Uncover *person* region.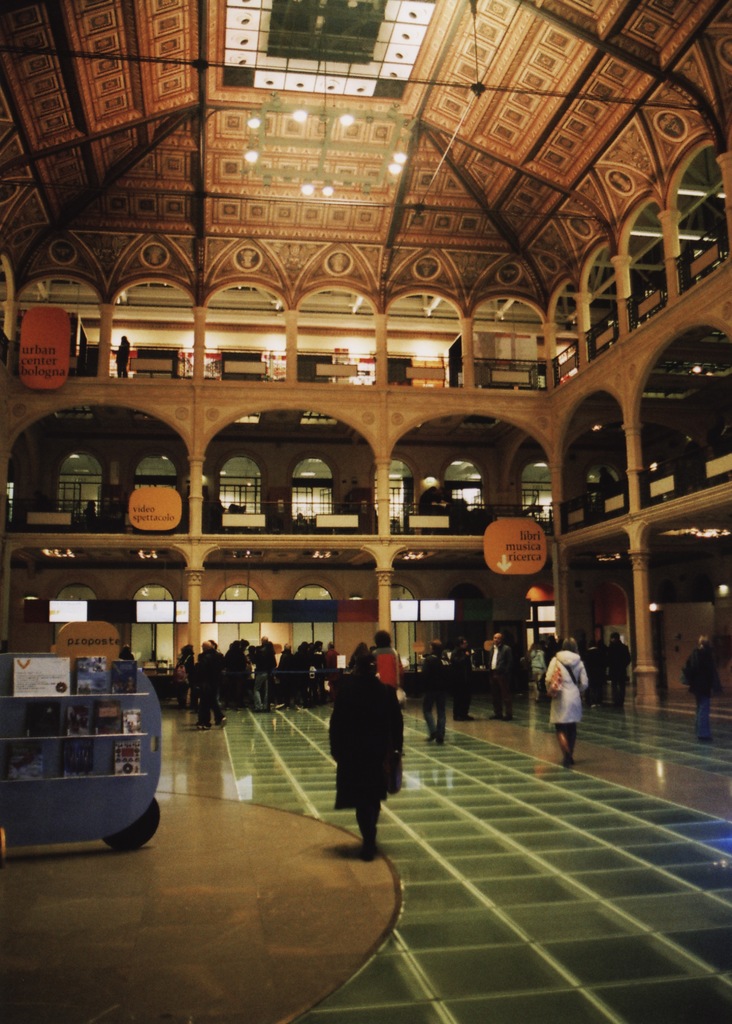
Uncovered: [left=332, top=655, right=408, bottom=873].
